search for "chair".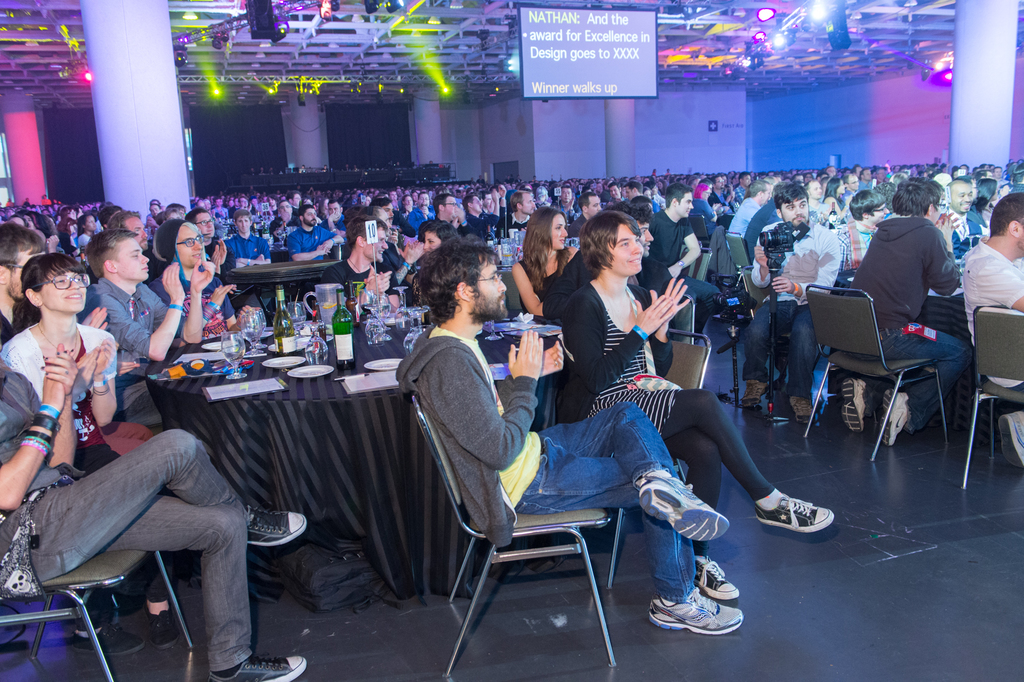
Found at x1=804, y1=283, x2=950, y2=462.
